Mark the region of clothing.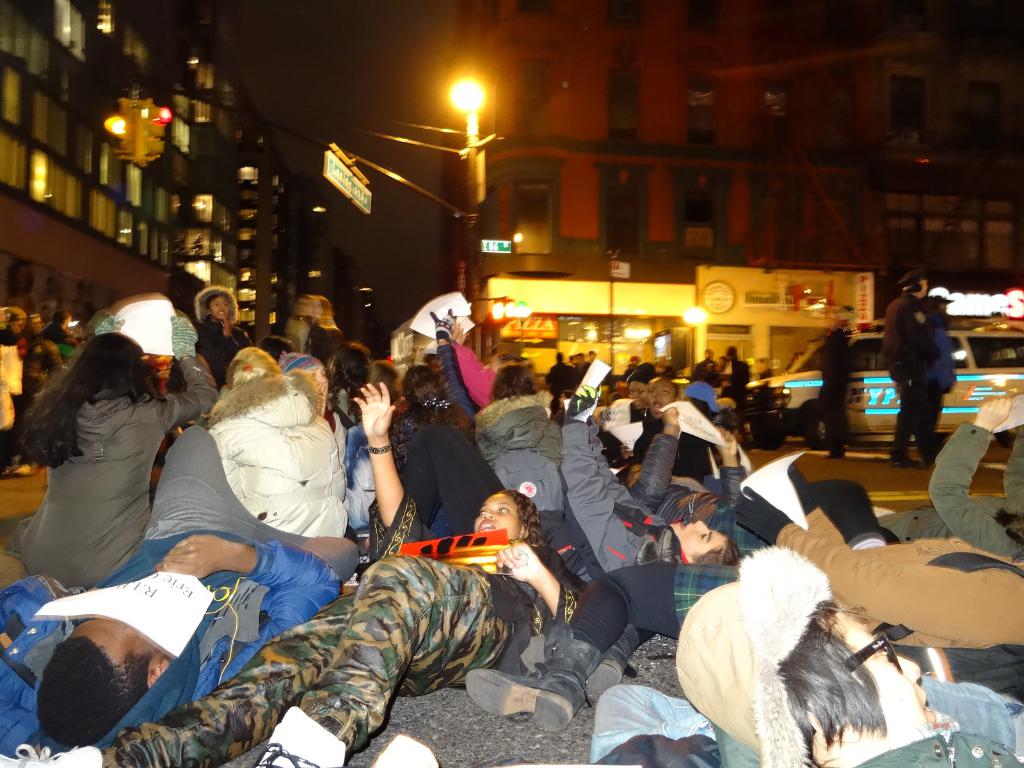
Region: 210 372 350 532.
